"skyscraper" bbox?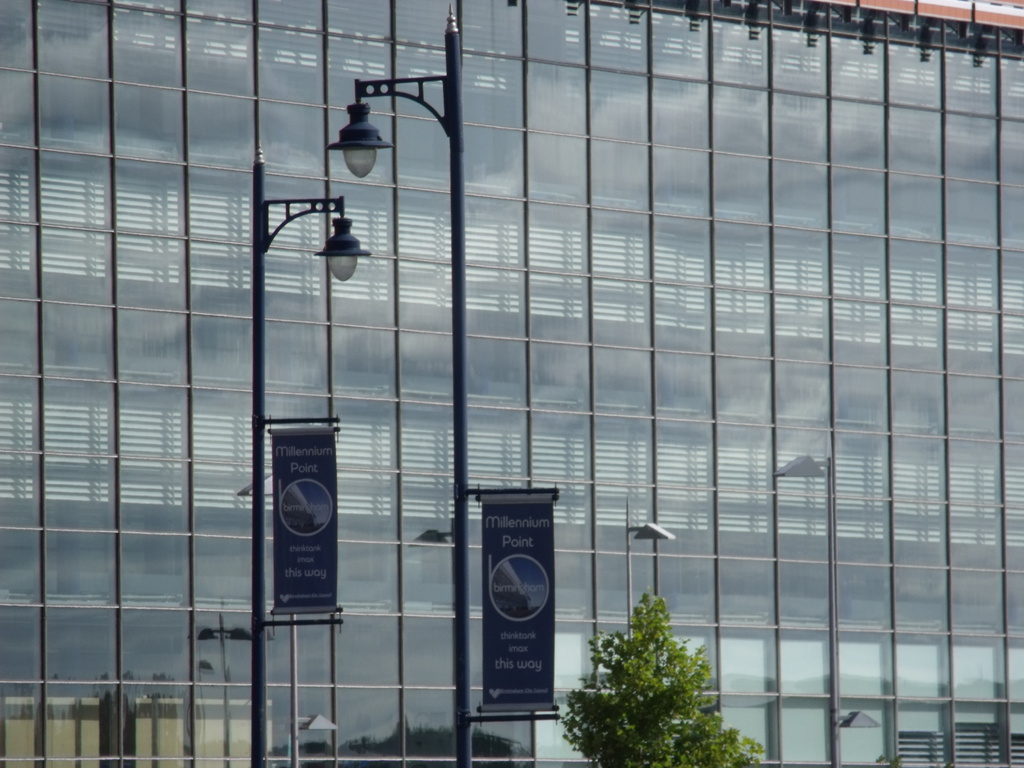
<region>0, 0, 1023, 767</region>
